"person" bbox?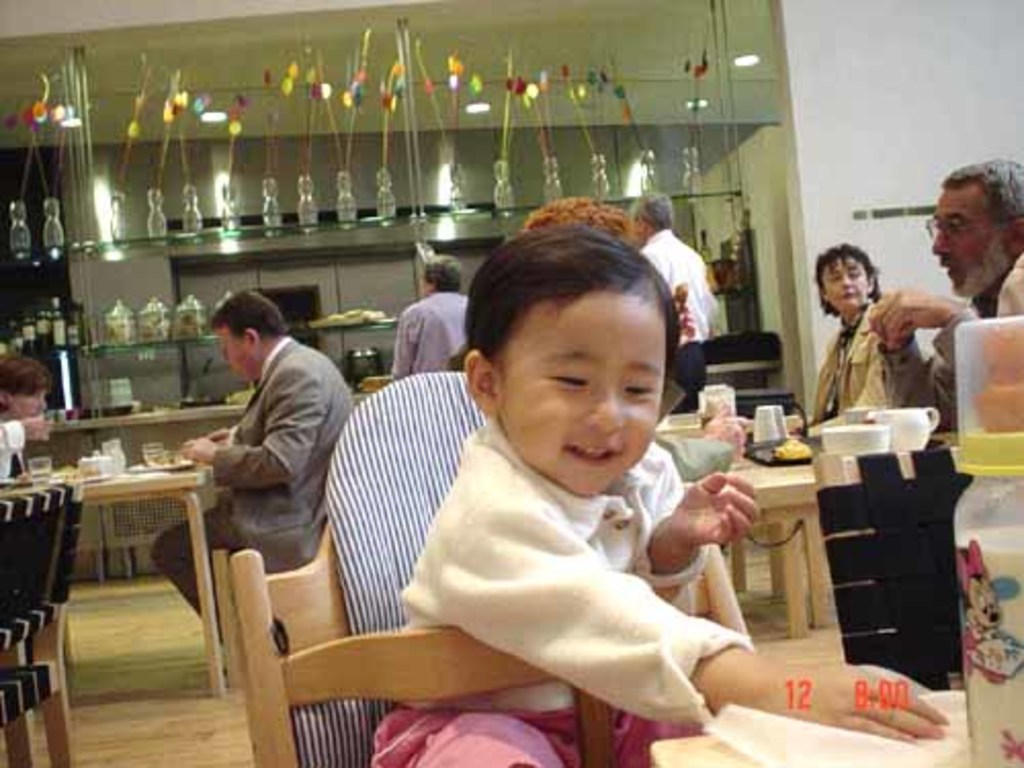
<box>0,348,53,481</box>
